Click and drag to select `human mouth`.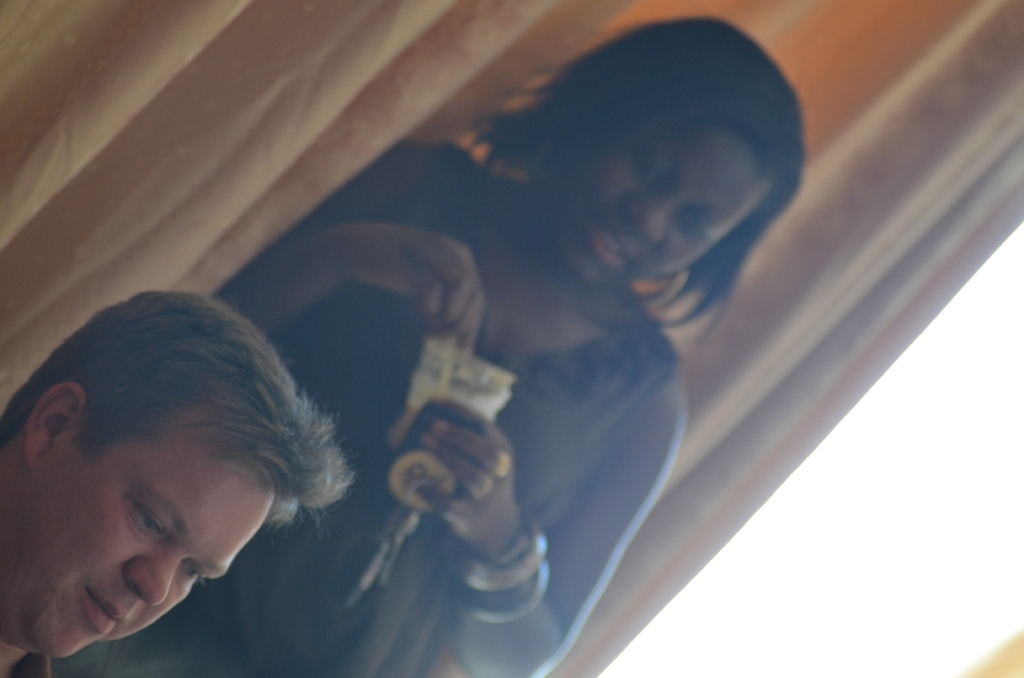
Selection: (left=582, top=211, right=634, bottom=271).
